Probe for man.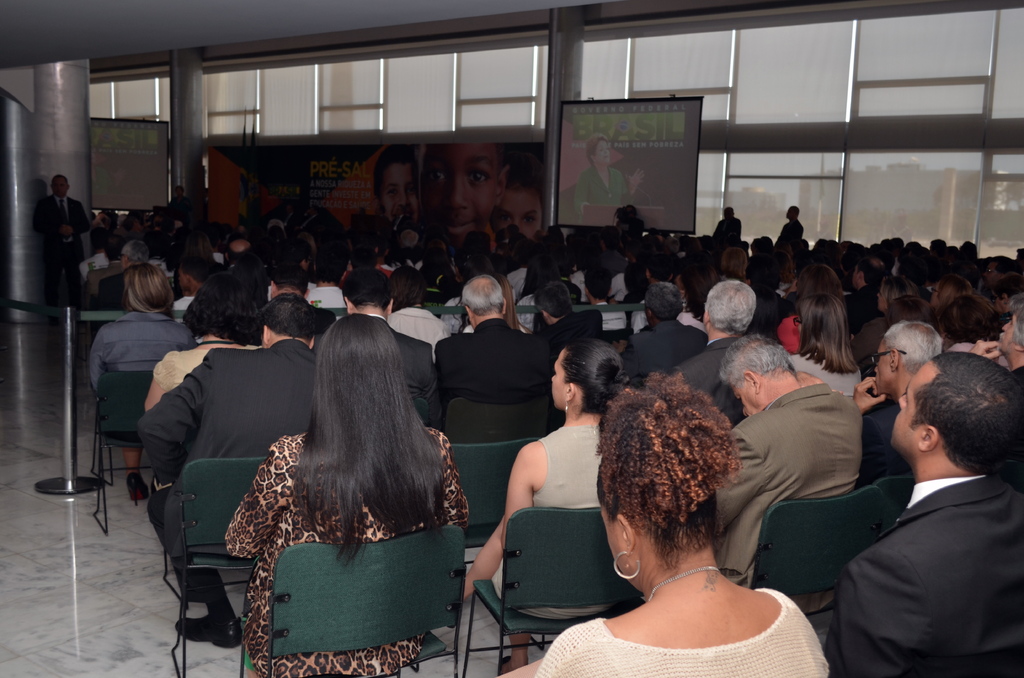
Probe result: 852:319:943:491.
